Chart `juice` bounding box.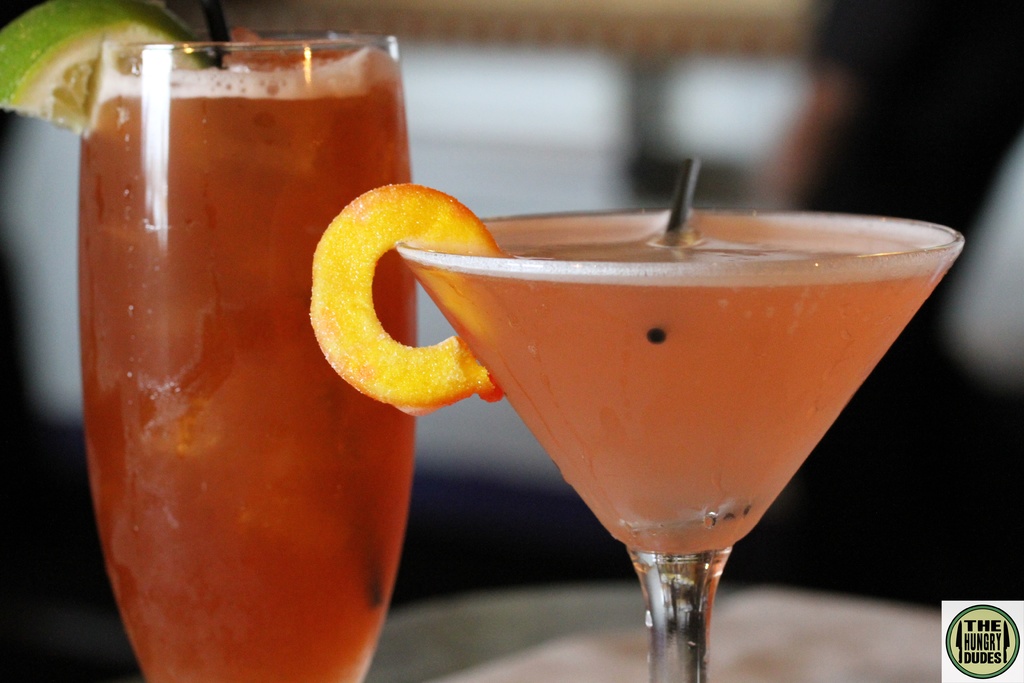
Charted: locate(79, 47, 422, 682).
